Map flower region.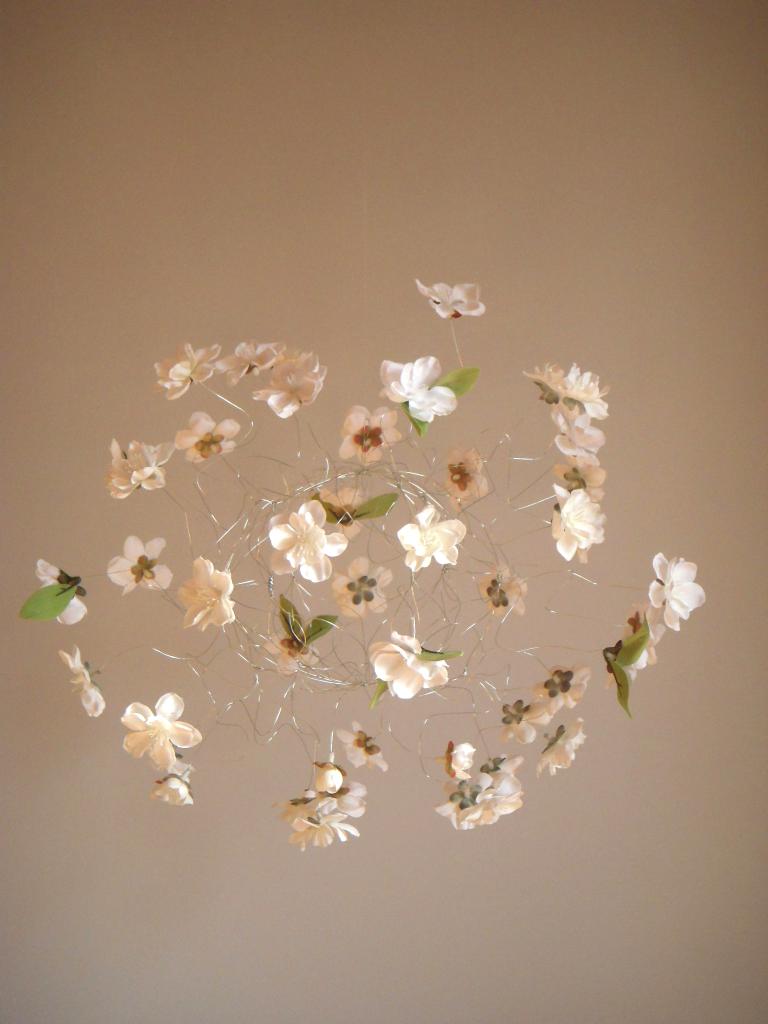
Mapped to [x1=534, y1=659, x2=591, y2=715].
